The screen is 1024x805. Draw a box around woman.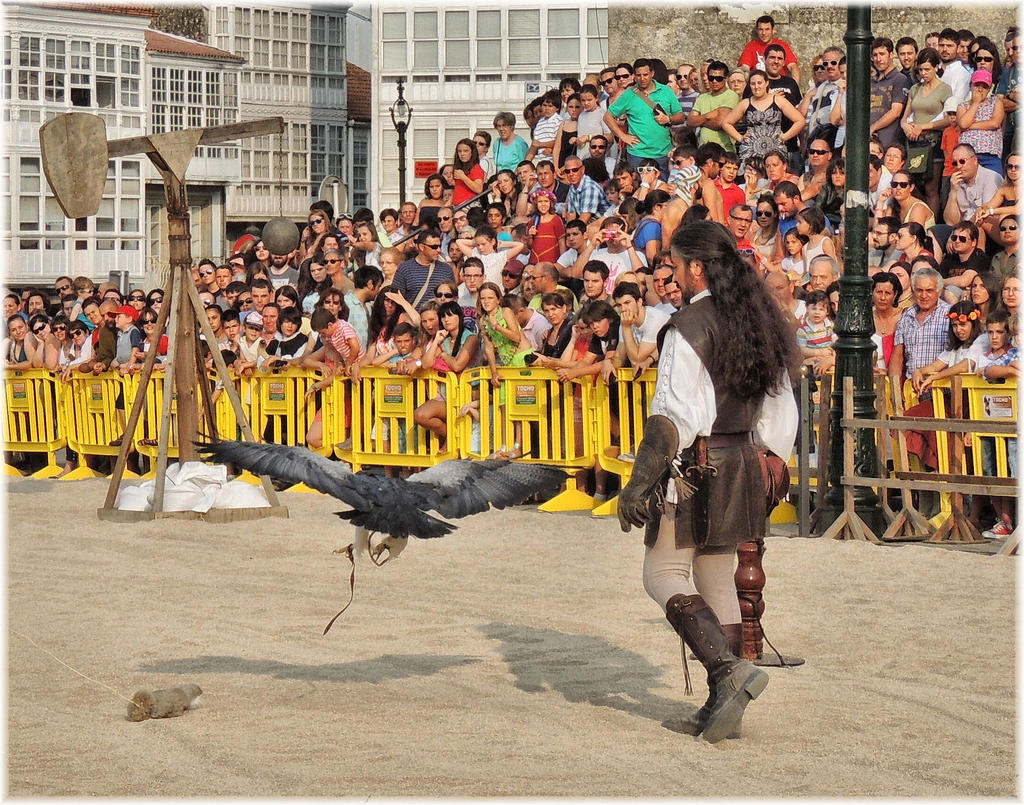
(left=419, top=298, right=477, bottom=448).
